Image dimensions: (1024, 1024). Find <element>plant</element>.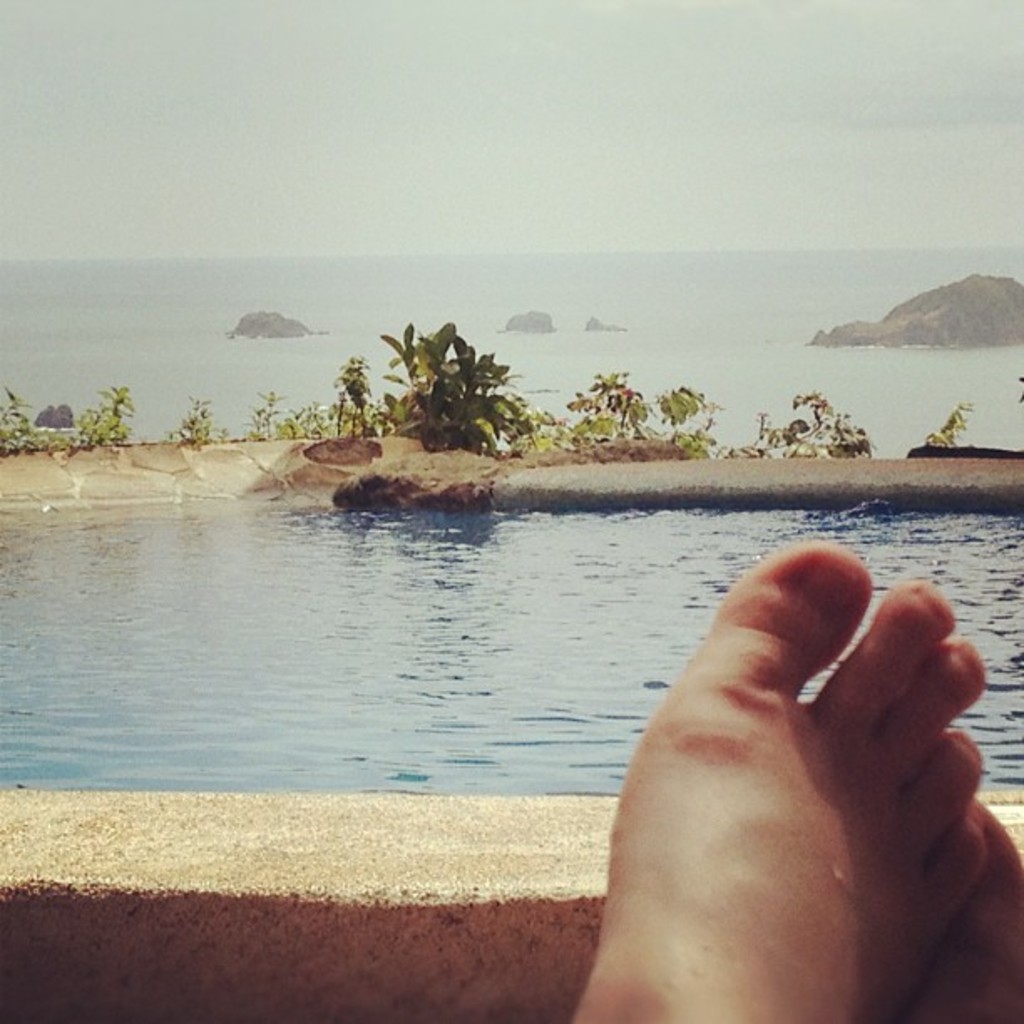
[x1=730, y1=383, x2=868, y2=467].
